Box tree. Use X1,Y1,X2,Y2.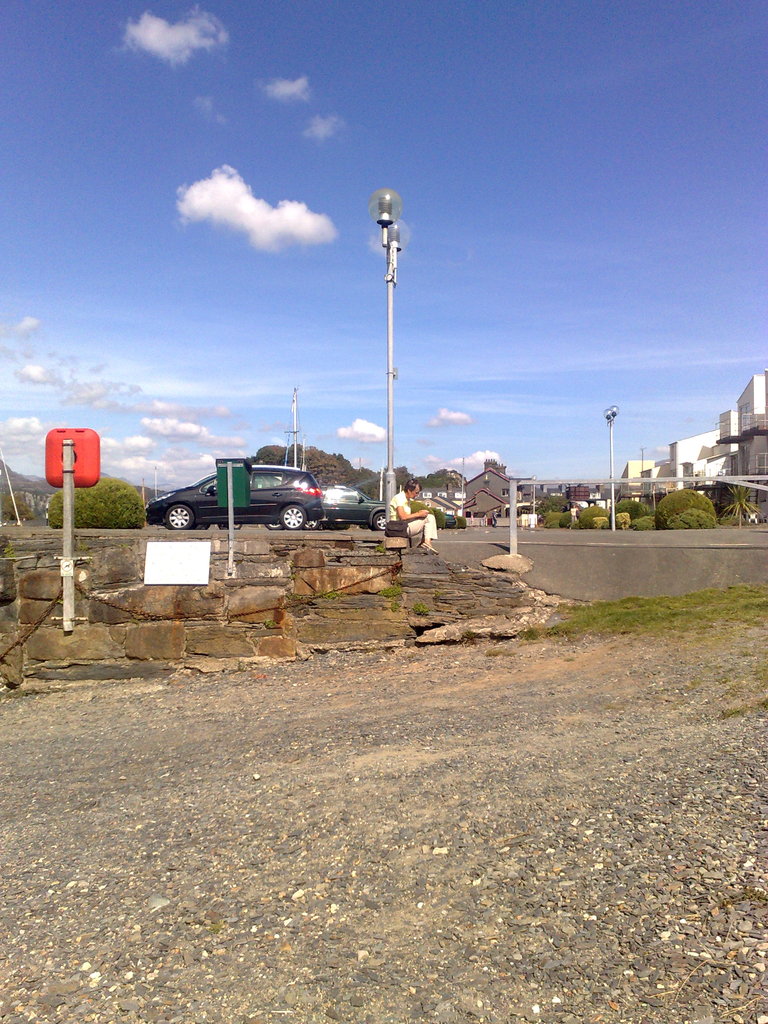
42,477,138,520.
